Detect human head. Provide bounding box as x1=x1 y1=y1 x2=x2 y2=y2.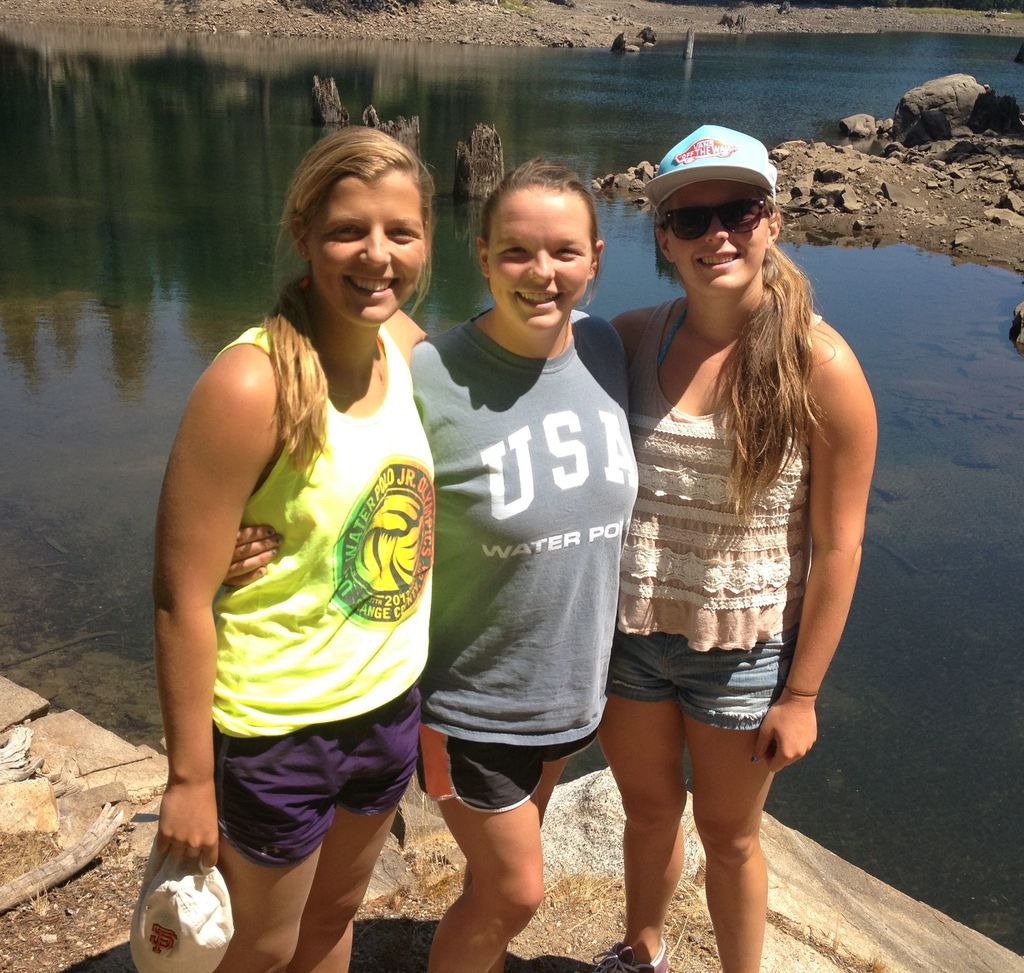
x1=655 y1=127 x2=778 y2=292.
